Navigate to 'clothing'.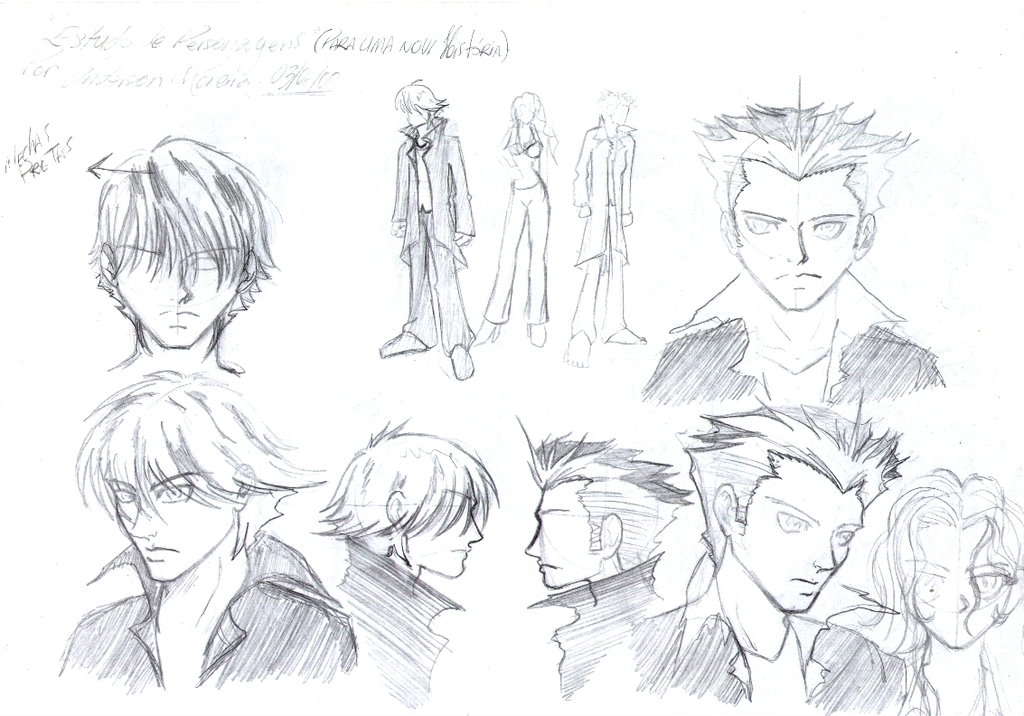
Navigation target: <bbox>507, 137, 541, 159</bbox>.
